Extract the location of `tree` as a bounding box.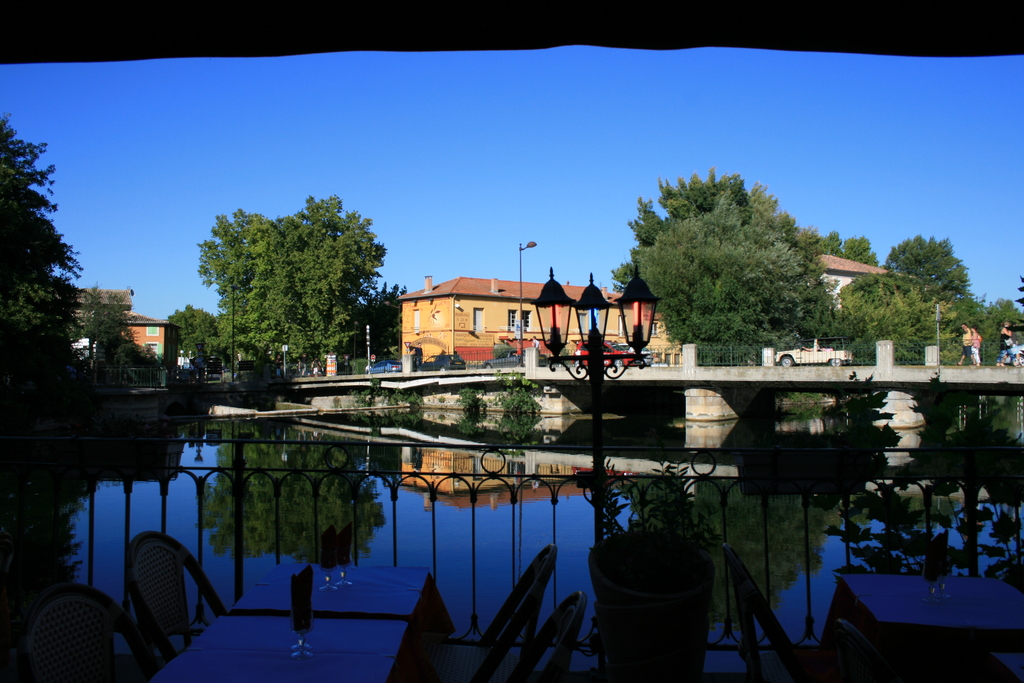
region(837, 236, 1023, 370).
